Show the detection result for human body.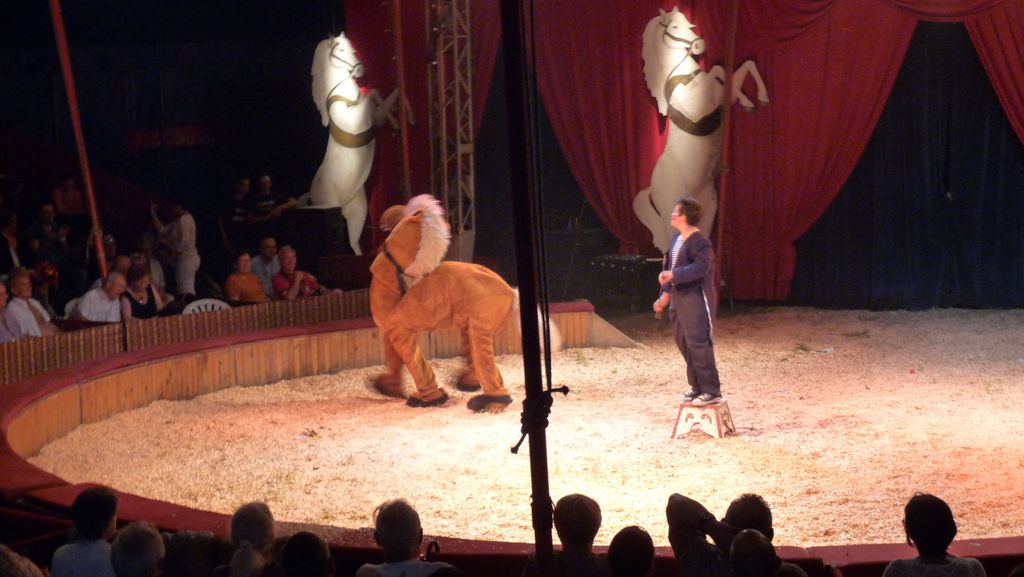
[left=250, top=231, right=283, bottom=279].
